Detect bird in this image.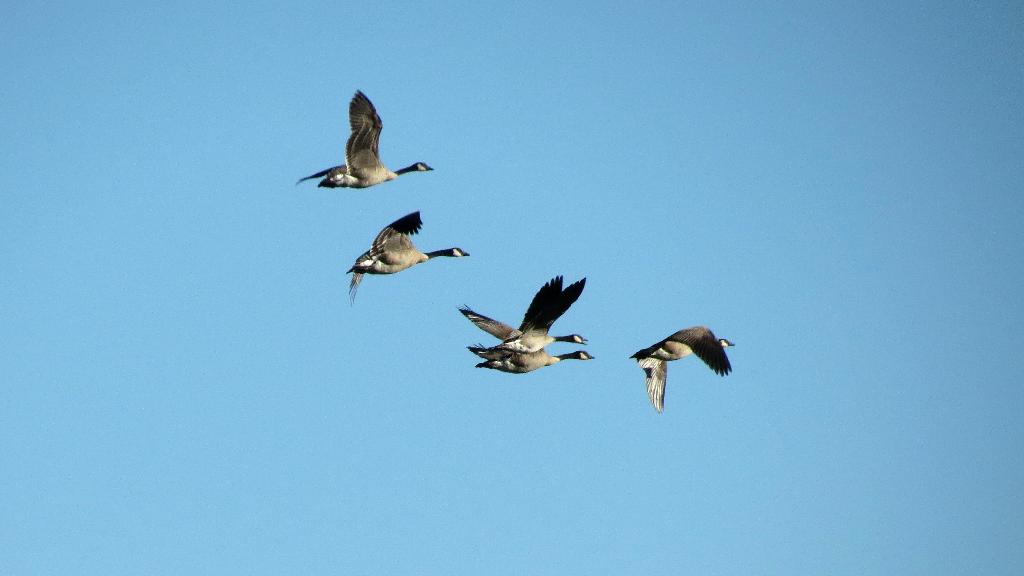
Detection: x1=462, y1=271, x2=596, y2=373.
